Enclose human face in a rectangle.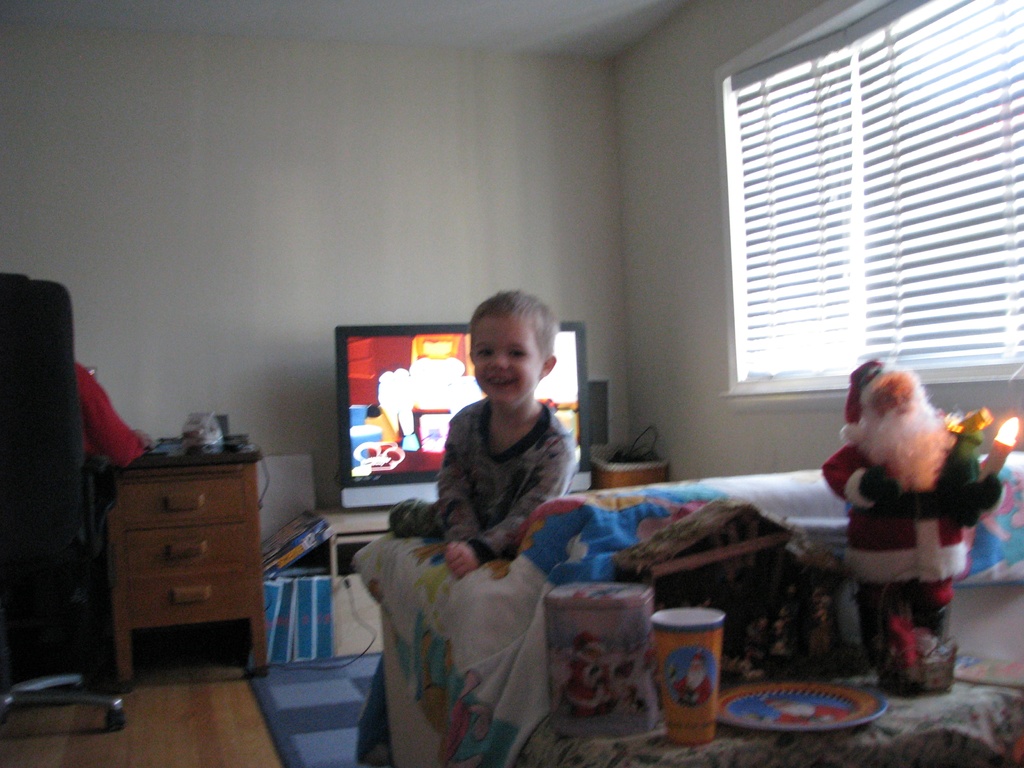
bbox=(475, 317, 540, 404).
